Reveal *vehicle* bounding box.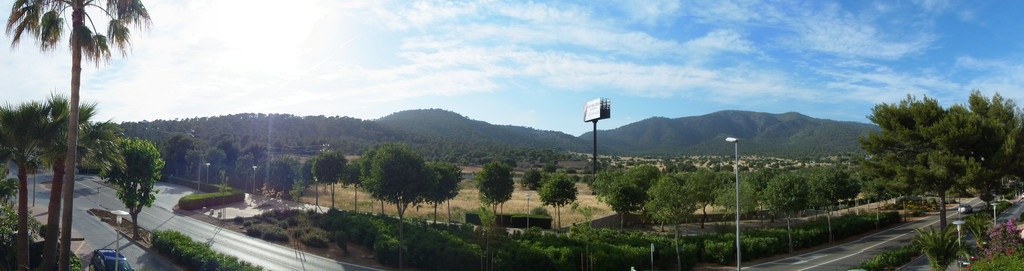
Revealed: (977, 235, 992, 249).
